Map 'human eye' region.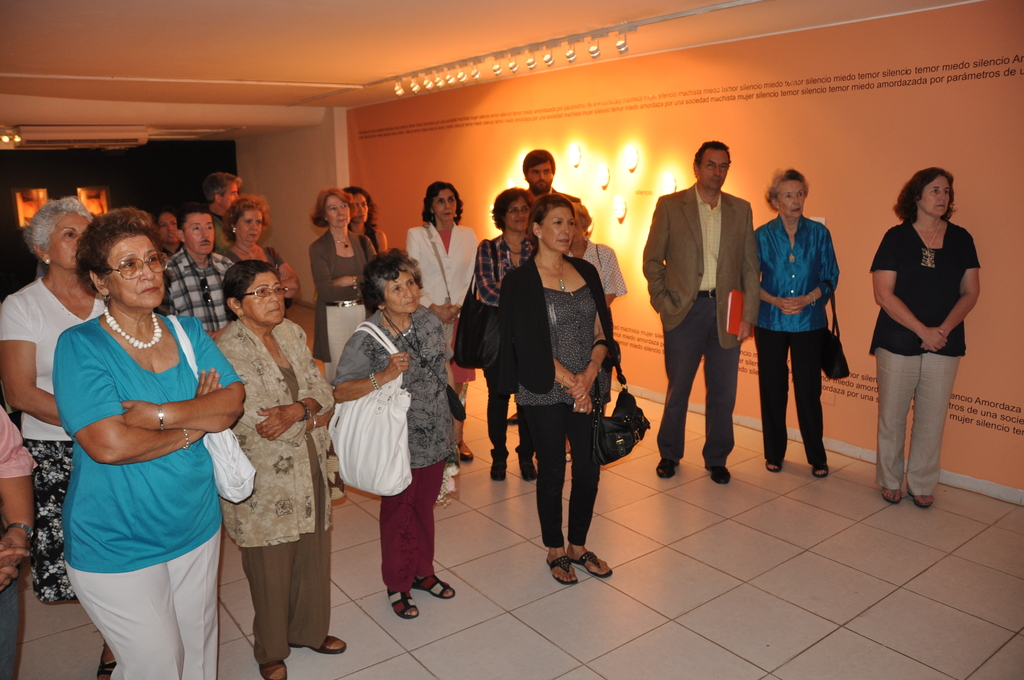
Mapped to {"left": 720, "top": 165, "right": 725, "bottom": 170}.
